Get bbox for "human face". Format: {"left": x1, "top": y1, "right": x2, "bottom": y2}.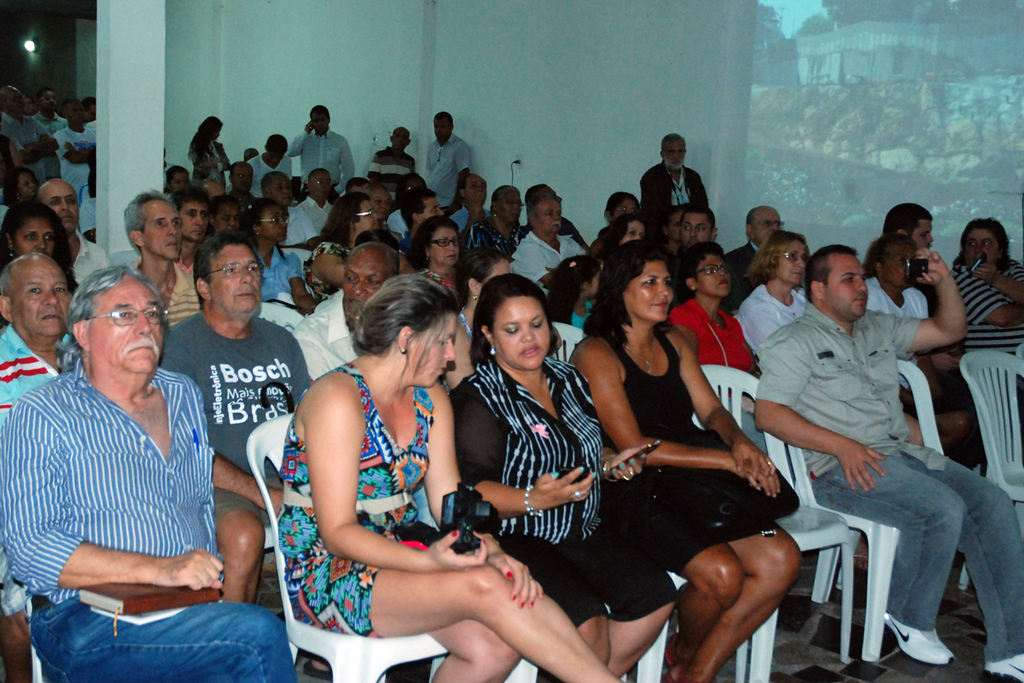
{"left": 343, "top": 251, "right": 387, "bottom": 306}.
